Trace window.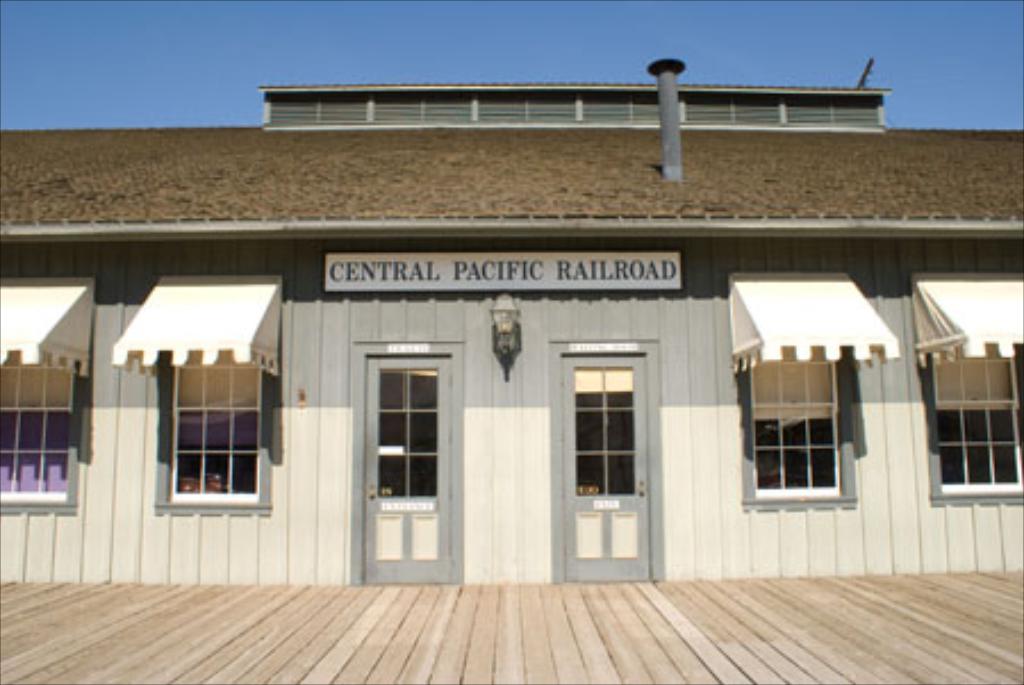
Traced to <region>0, 348, 82, 514</region>.
